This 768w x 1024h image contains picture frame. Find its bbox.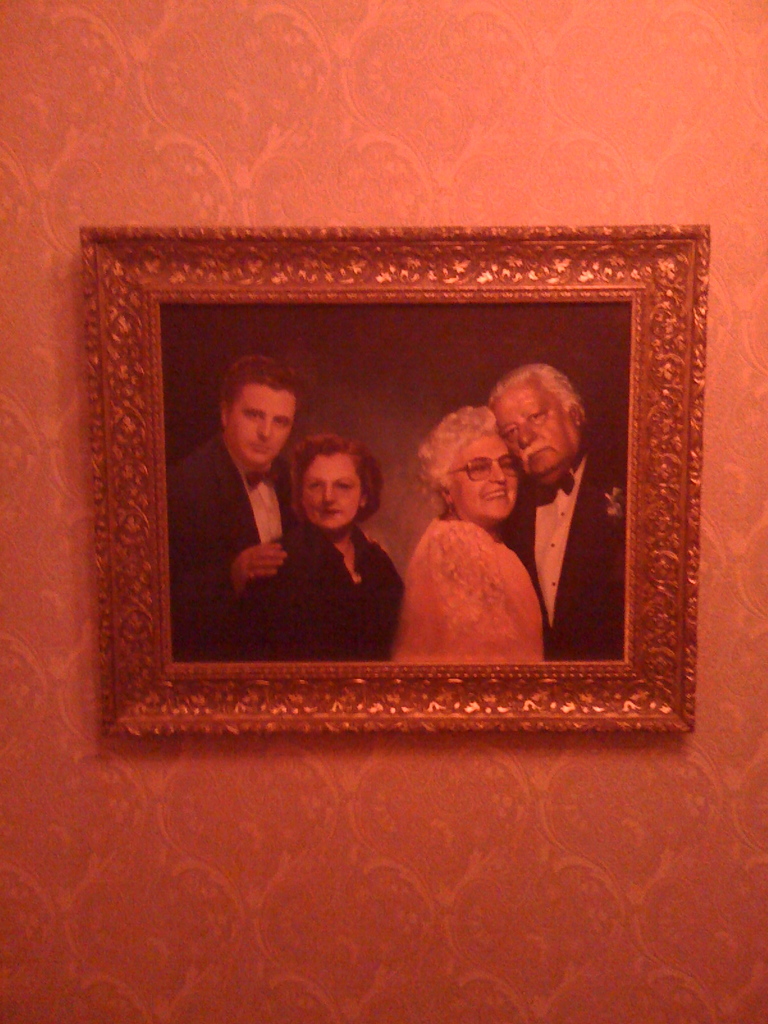
select_region(37, 188, 720, 772).
